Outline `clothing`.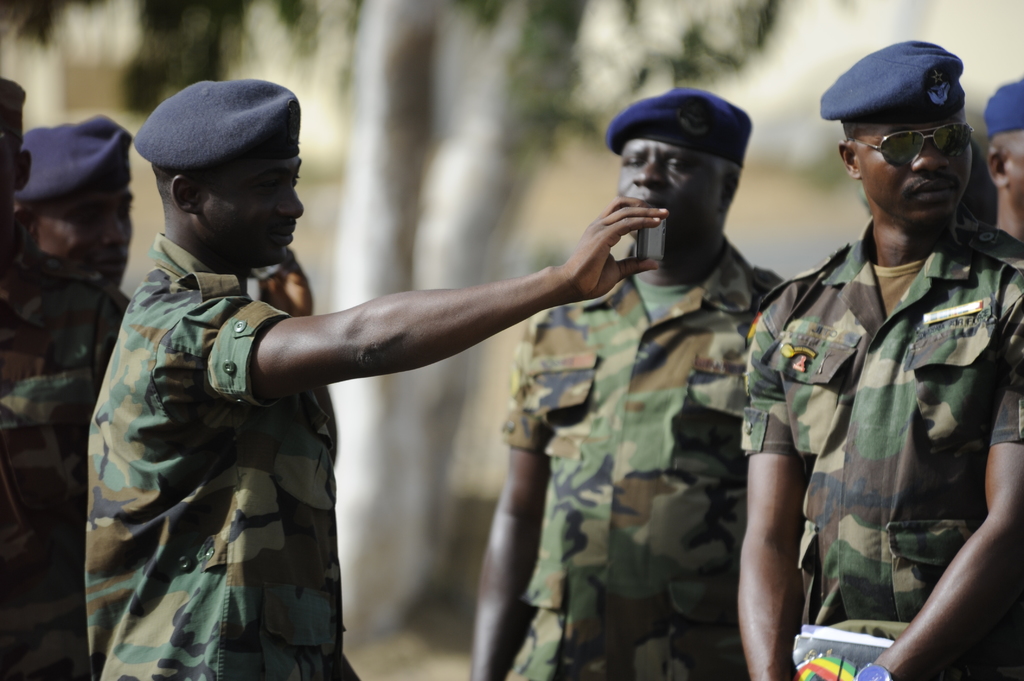
Outline: (500,236,794,680).
